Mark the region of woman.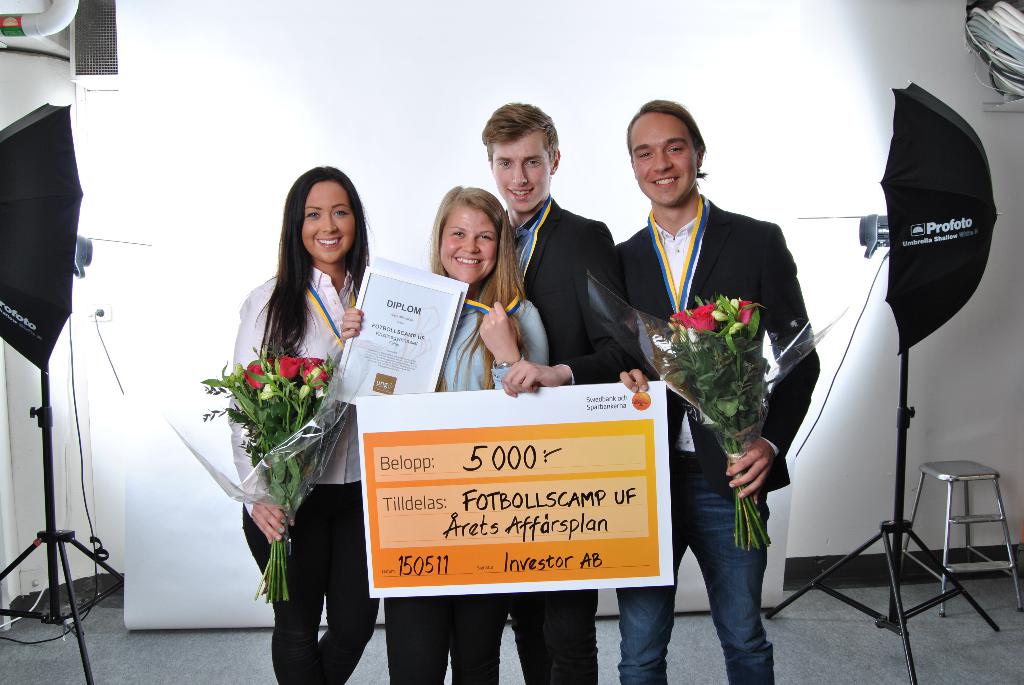
Region: [228,168,375,684].
